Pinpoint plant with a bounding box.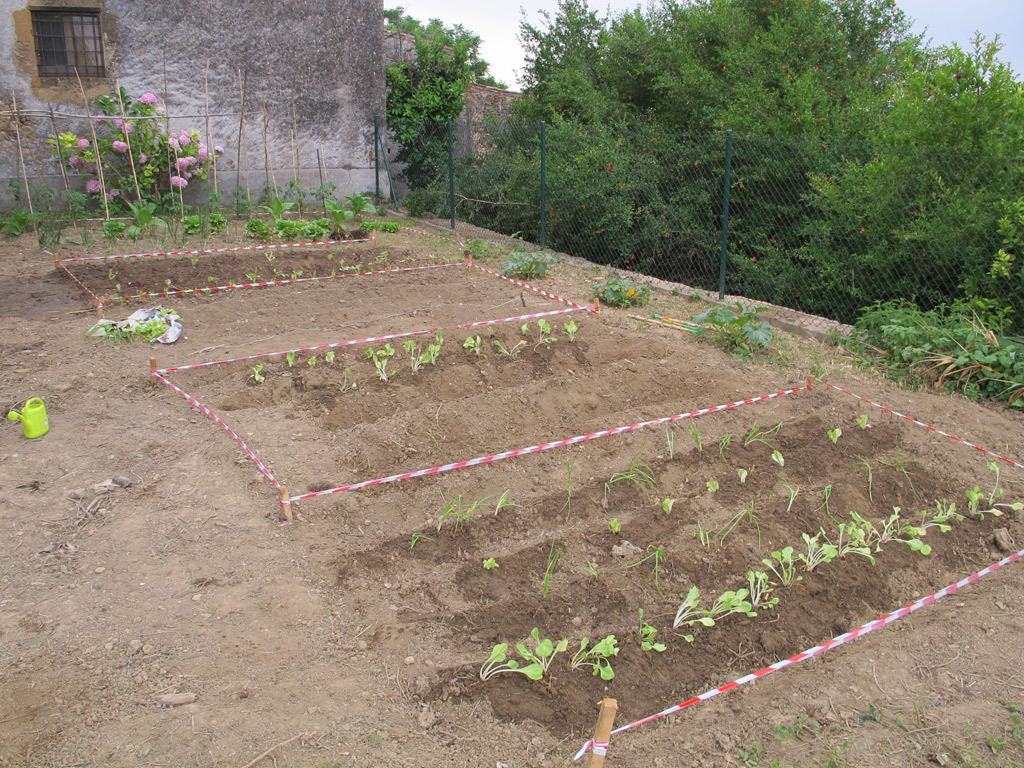
rect(369, 252, 395, 271).
